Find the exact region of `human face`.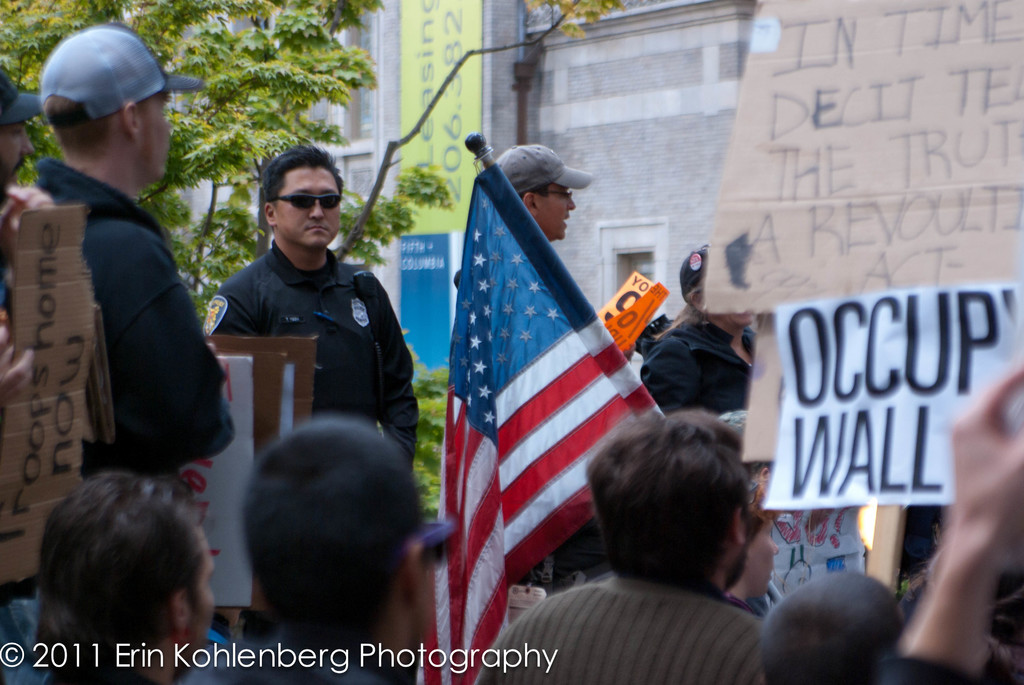
Exact region: bbox=(0, 121, 36, 189).
